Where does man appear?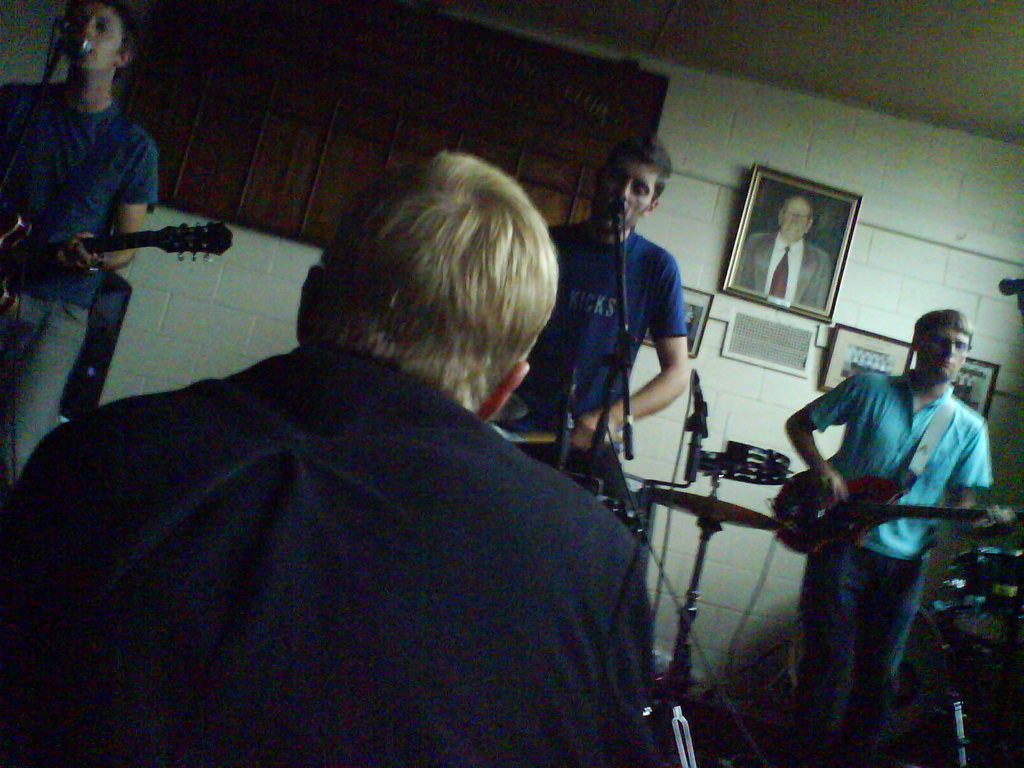
Appears at box=[10, 129, 732, 735].
